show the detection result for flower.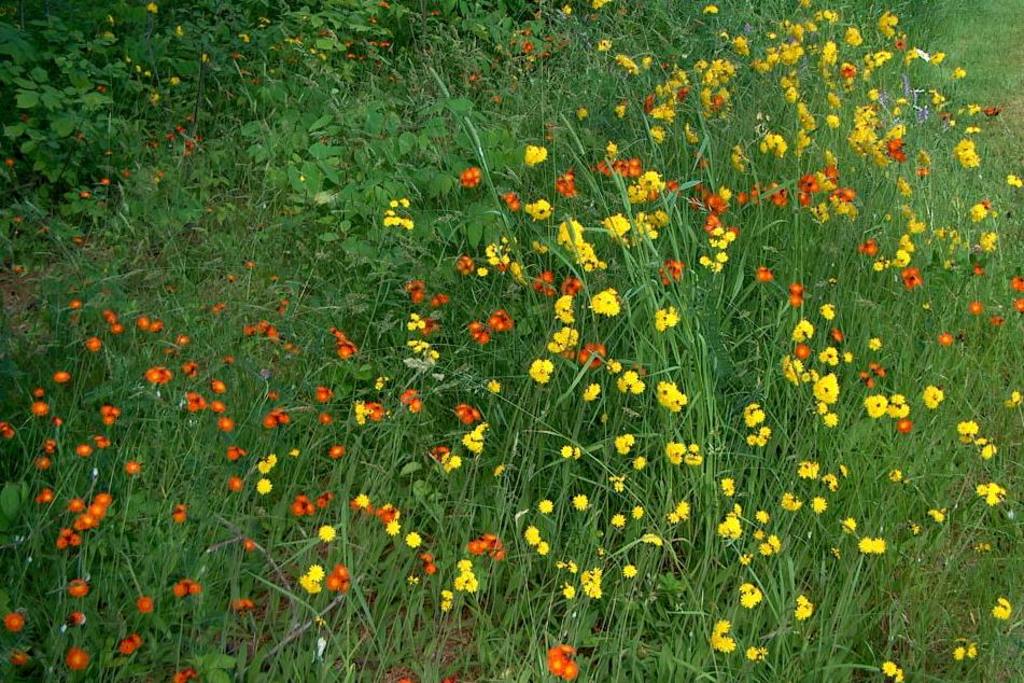
detection(123, 461, 141, 476).
